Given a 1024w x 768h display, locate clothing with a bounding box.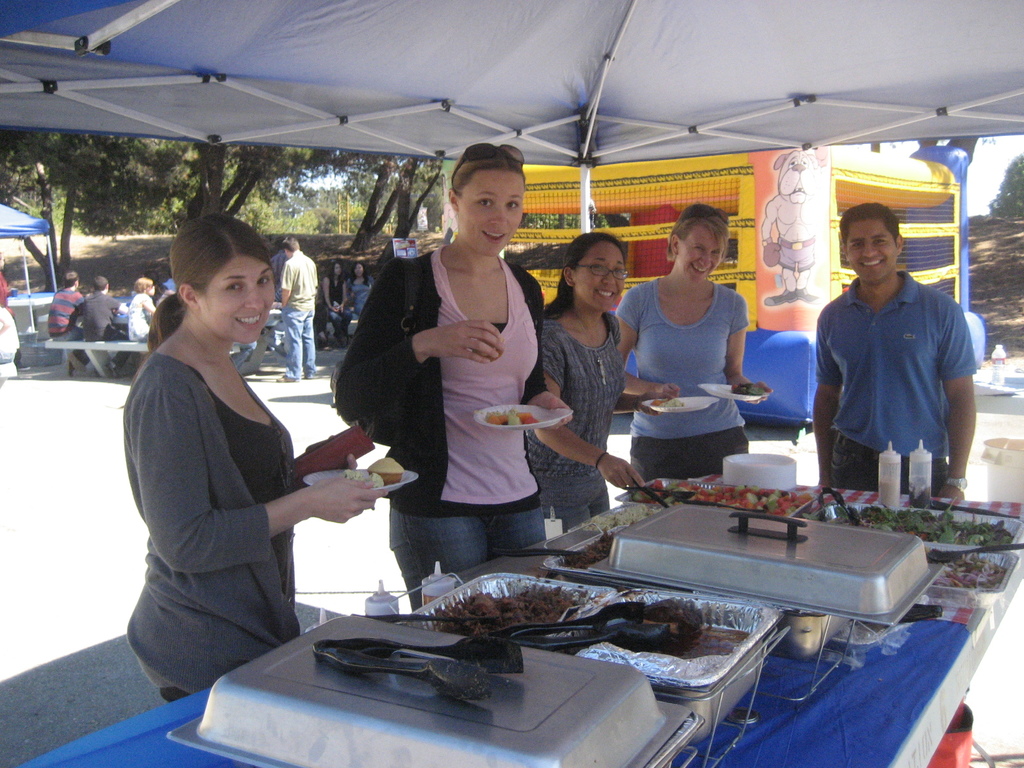
Located: bbox=[82, 294, 120, 340].
